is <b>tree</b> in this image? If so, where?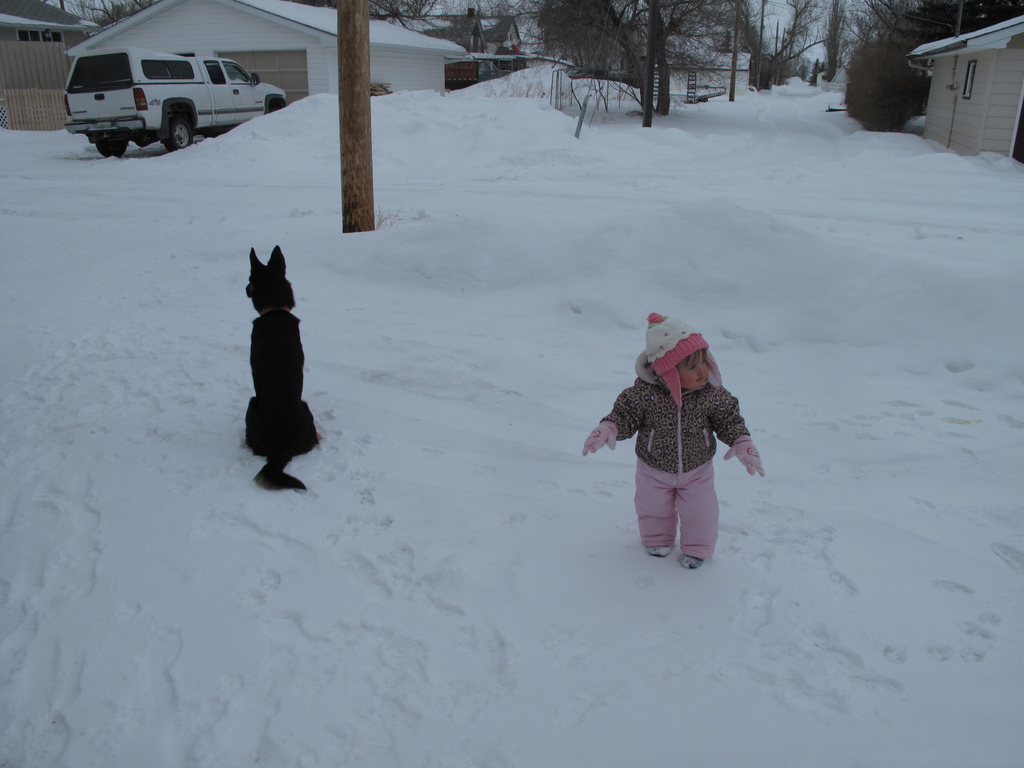
Yes, at (left=365, top=0, right=521, bottom=77).
